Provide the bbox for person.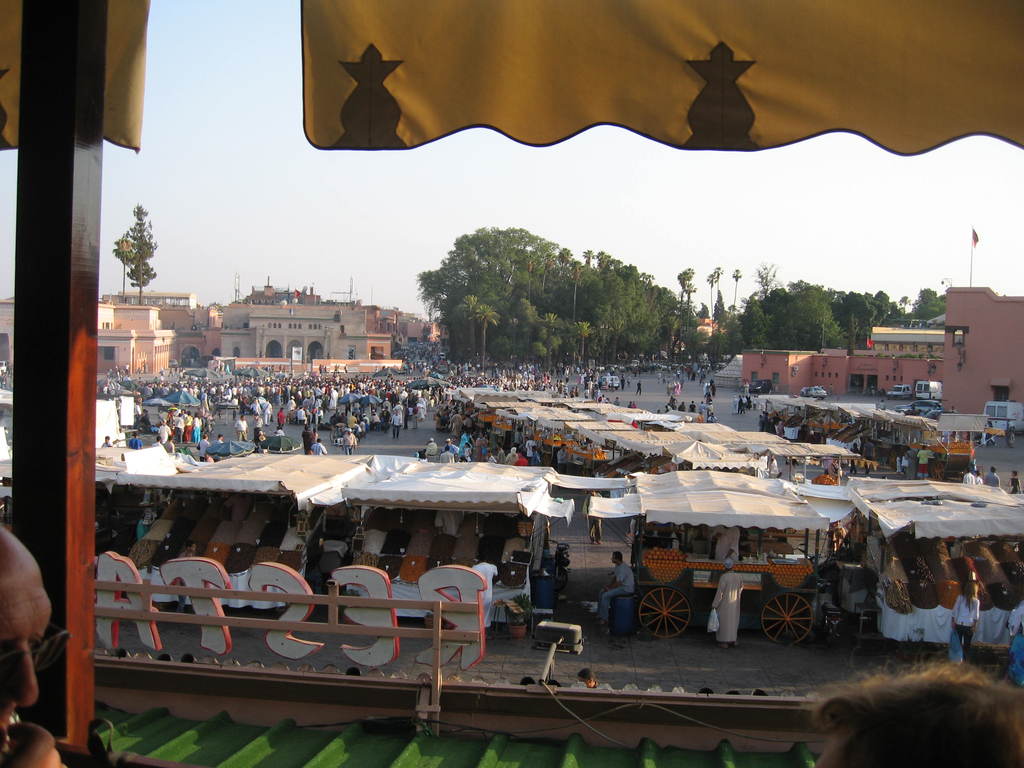
bbox=[0, 522, 67, 767].
